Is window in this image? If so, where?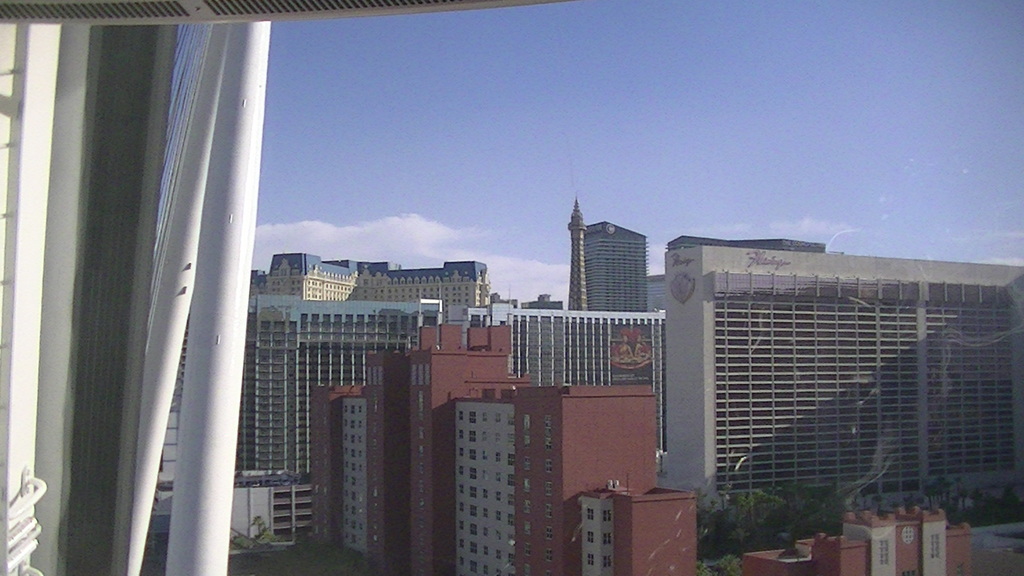
Yes, at [508,419,513,427].
